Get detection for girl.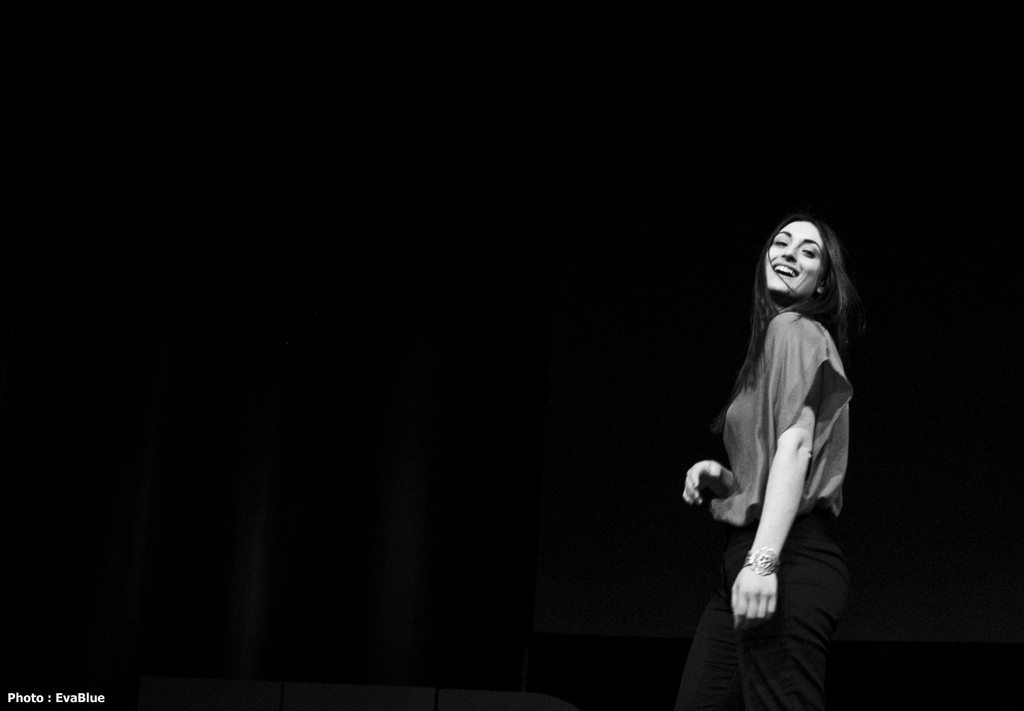
Detection: x1=672, y1=215, x2=848, y2=710.
